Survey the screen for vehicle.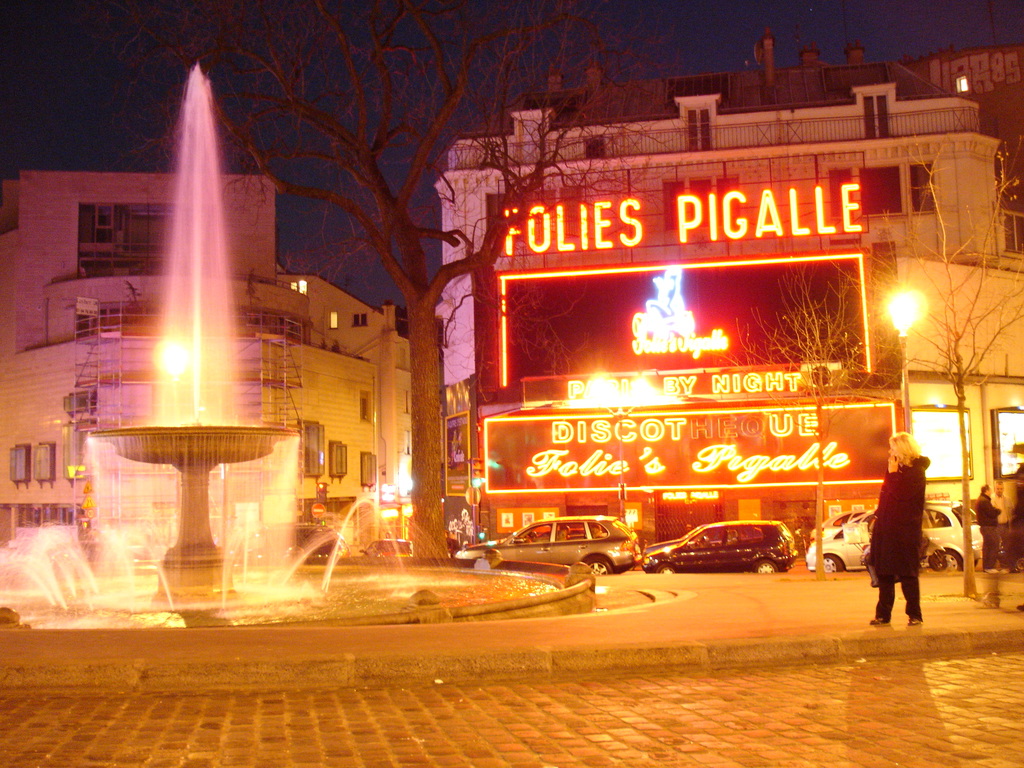
Survey found: <region>804, 506, 987, 572</region>.
